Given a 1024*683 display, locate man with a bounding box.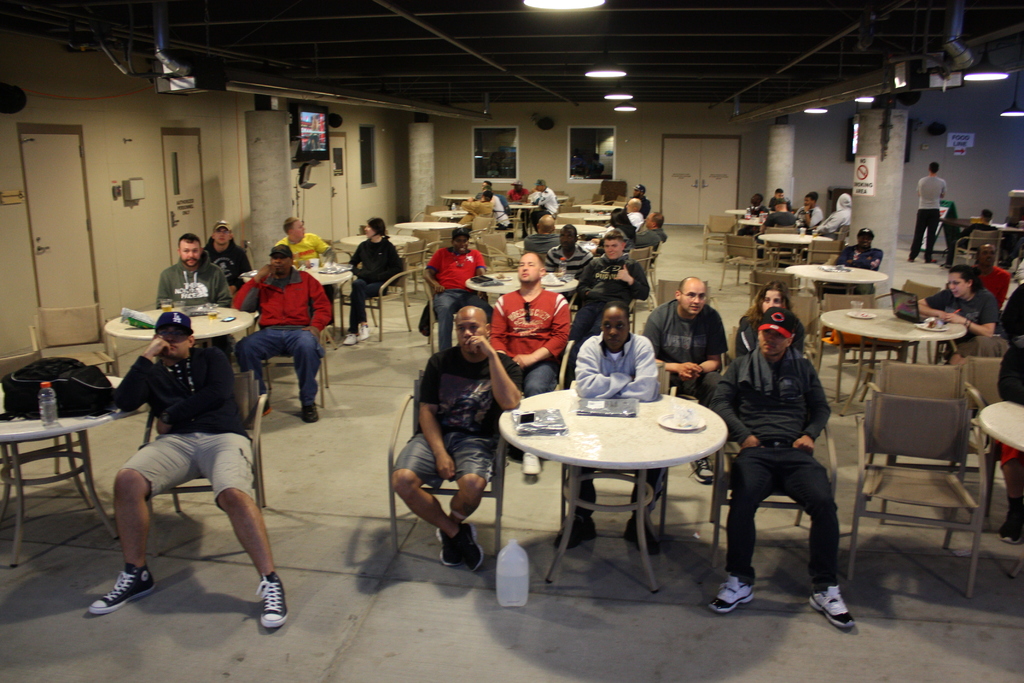
Located: <bbox>561, 298, 674, 550</bbox>.
